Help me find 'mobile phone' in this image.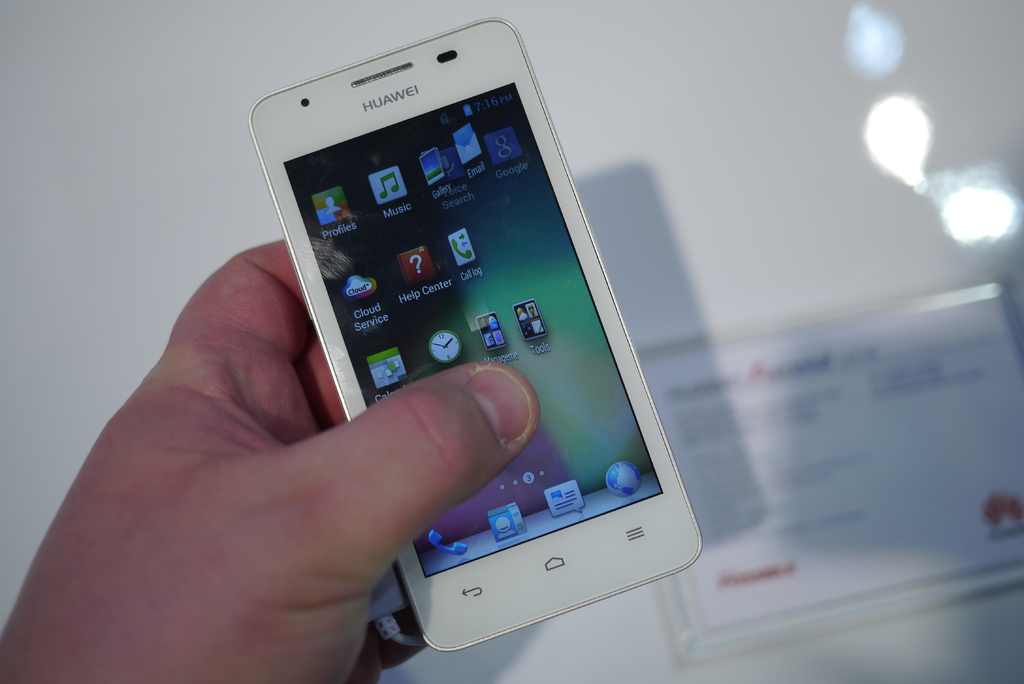
Found it: left=247, top=19, right=706, bottom=657.
